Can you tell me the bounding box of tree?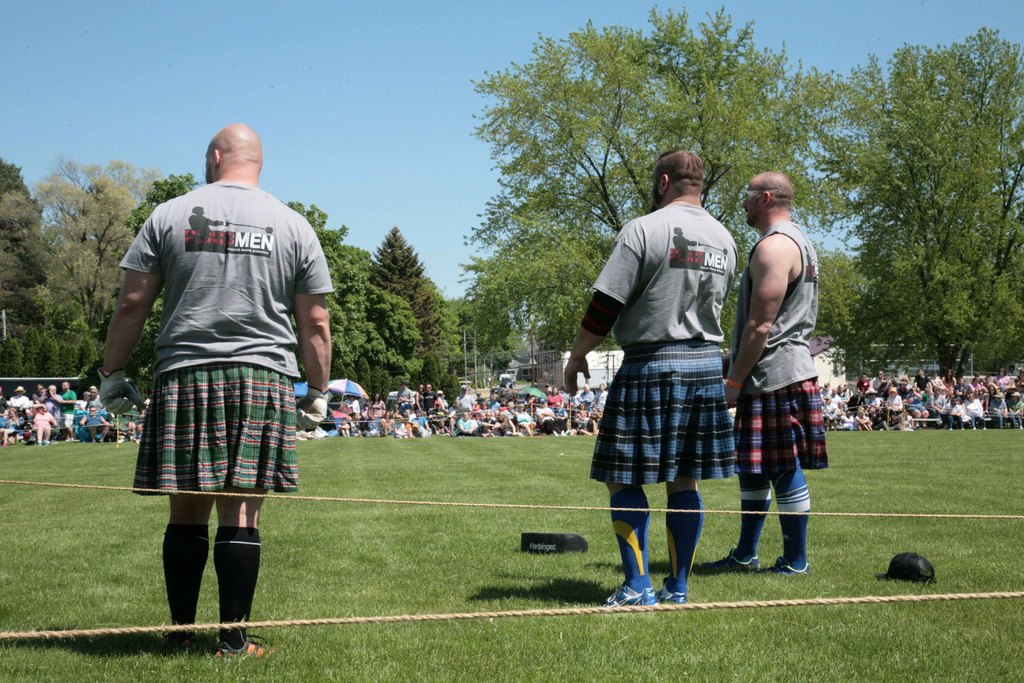
(440,375,461,401).
